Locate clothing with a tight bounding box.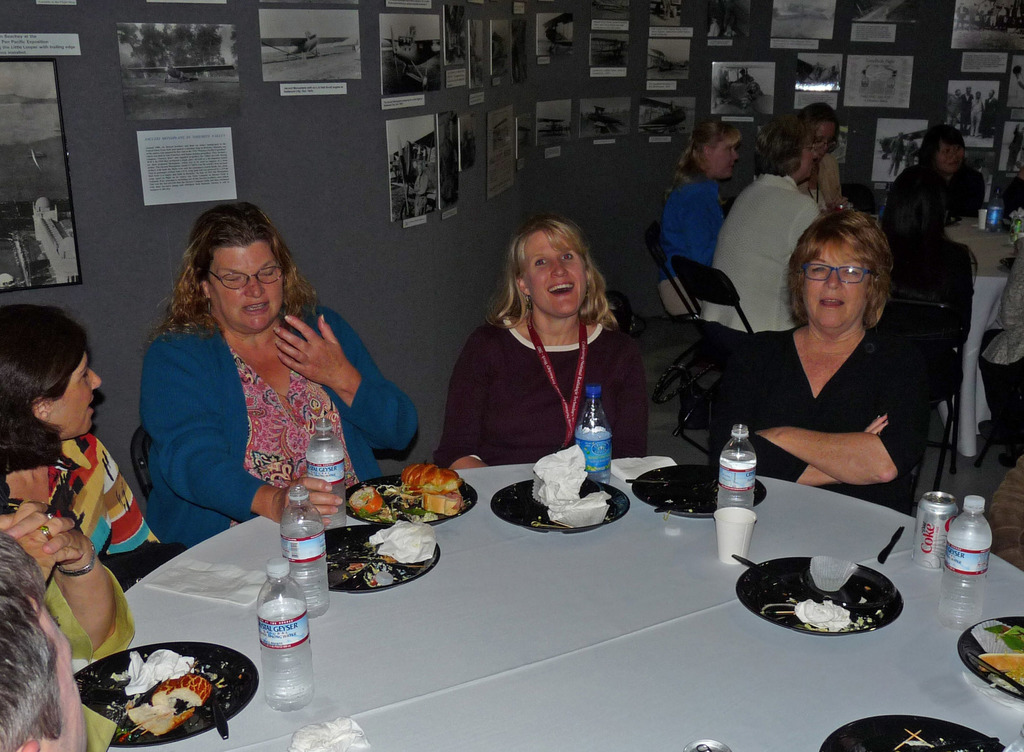
box(886, 156, 985, 266).
